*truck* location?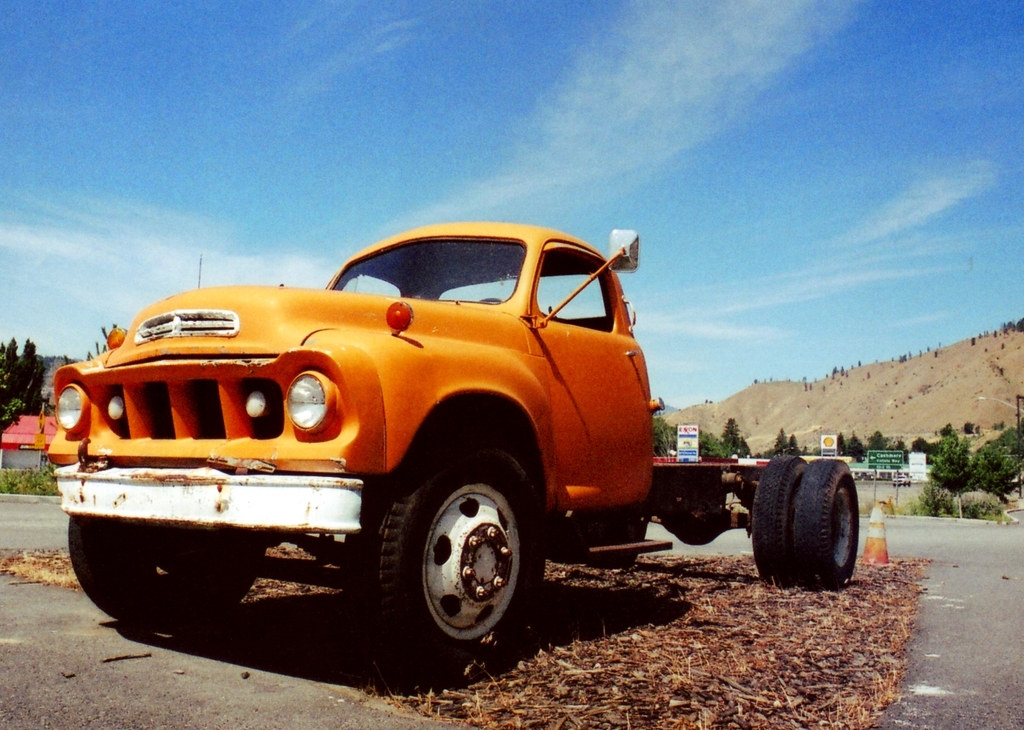
bbox(44, 227, 854, 661)
